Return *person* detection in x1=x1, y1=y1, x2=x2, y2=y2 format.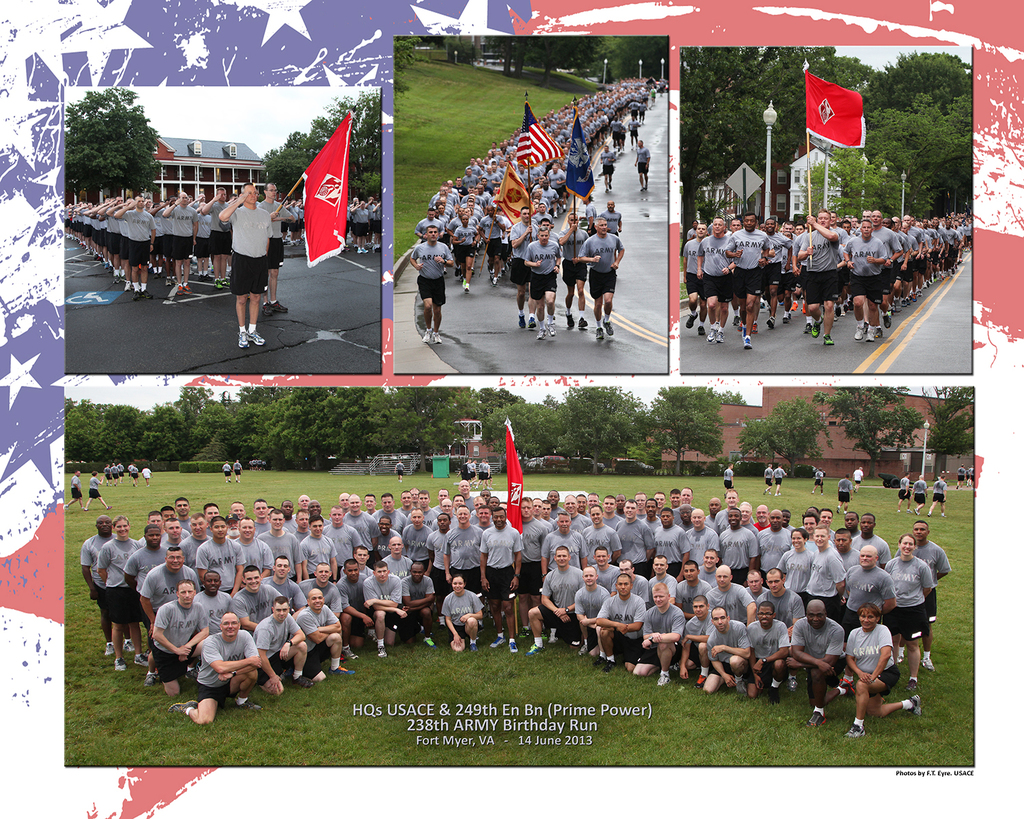
x1=852, y1=509, x2=890, y2=570.
